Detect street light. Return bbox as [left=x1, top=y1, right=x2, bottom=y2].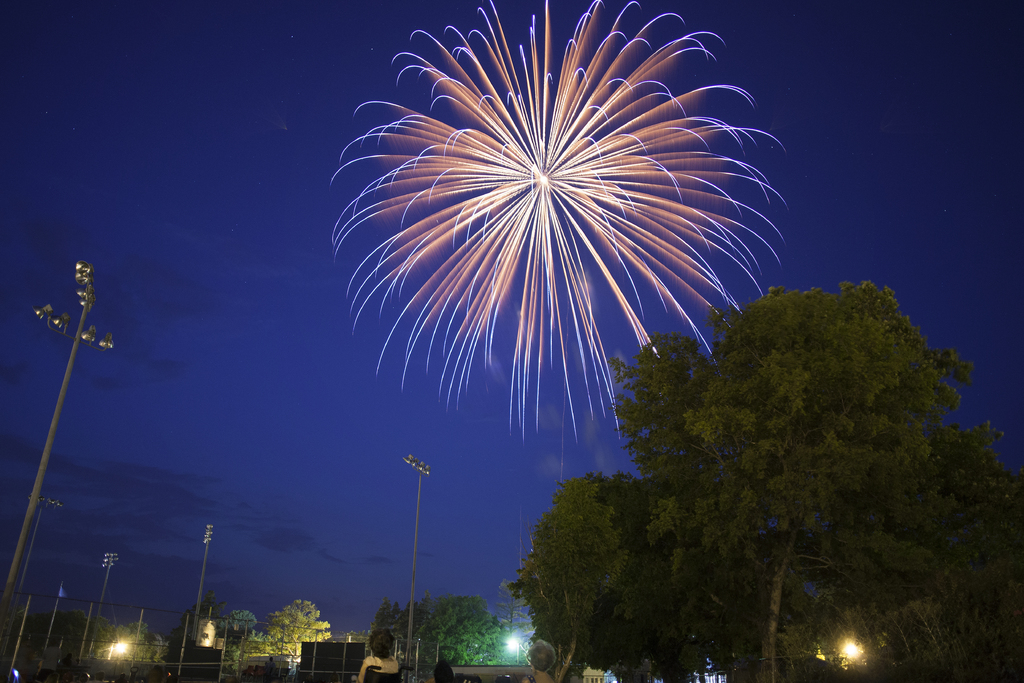
[left=394, top=450, right=431, bottom=679].
